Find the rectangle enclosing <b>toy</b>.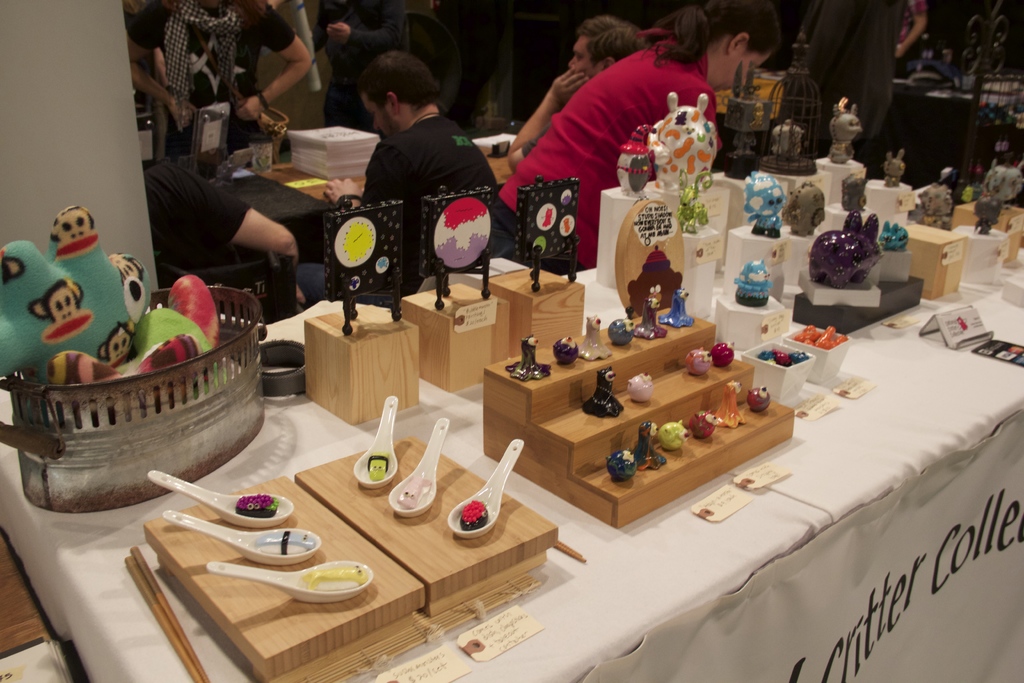
bbox=(552, 333, 572, 365).
